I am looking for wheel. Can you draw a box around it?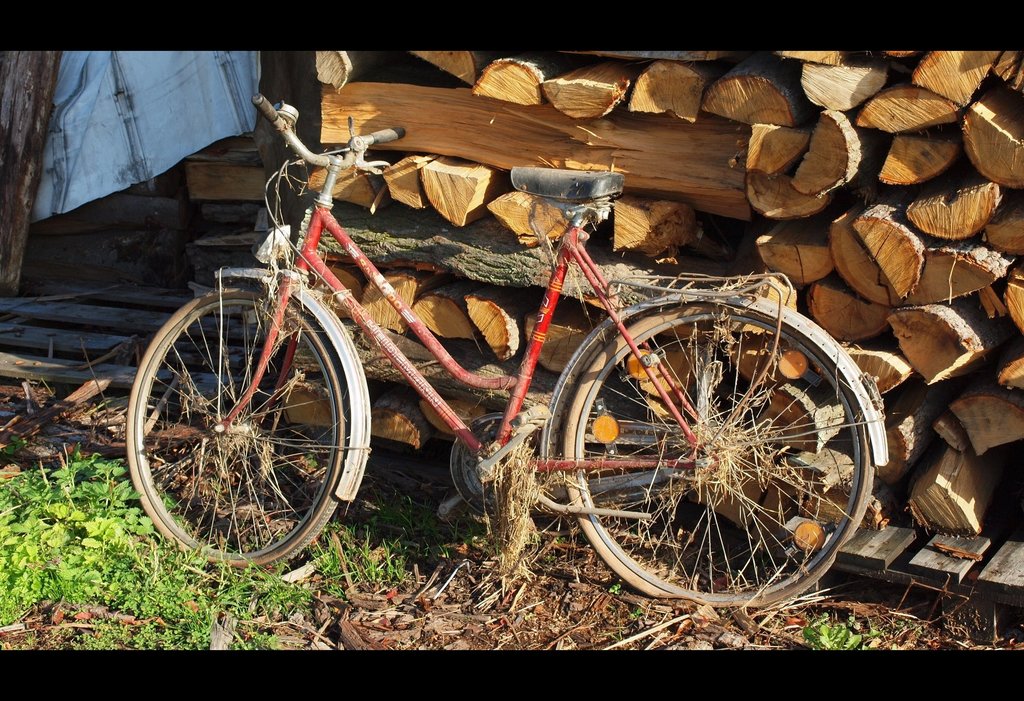
Sure, the bounding box is bbox(562, 290, 882, 610).
